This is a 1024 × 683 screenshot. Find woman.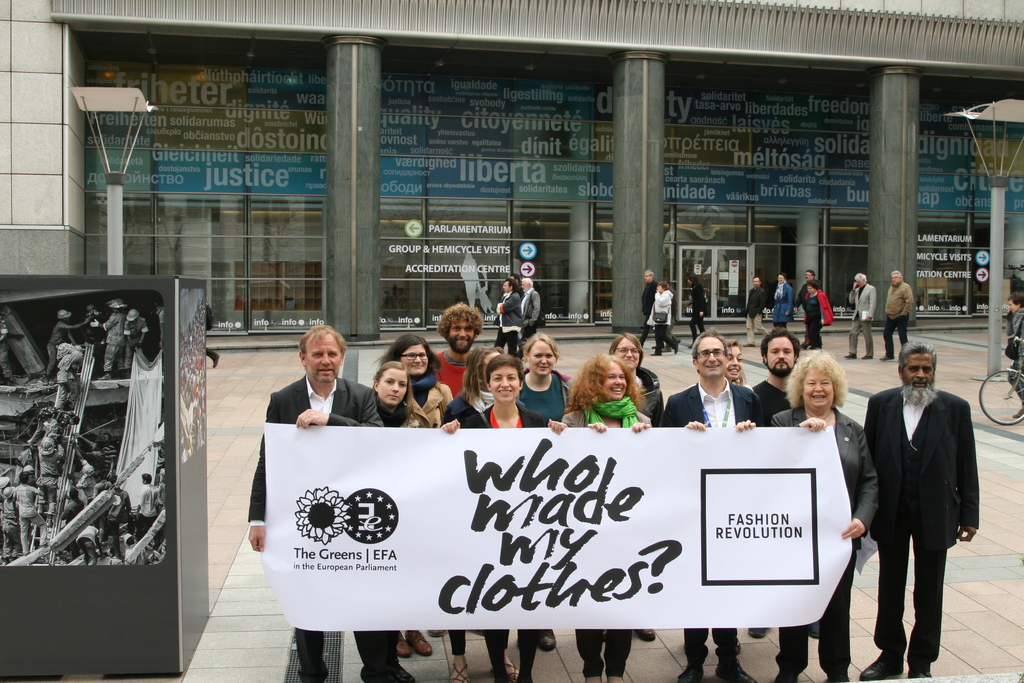
Bounding box: [left=520, top=332, right=570, bottom=429].
